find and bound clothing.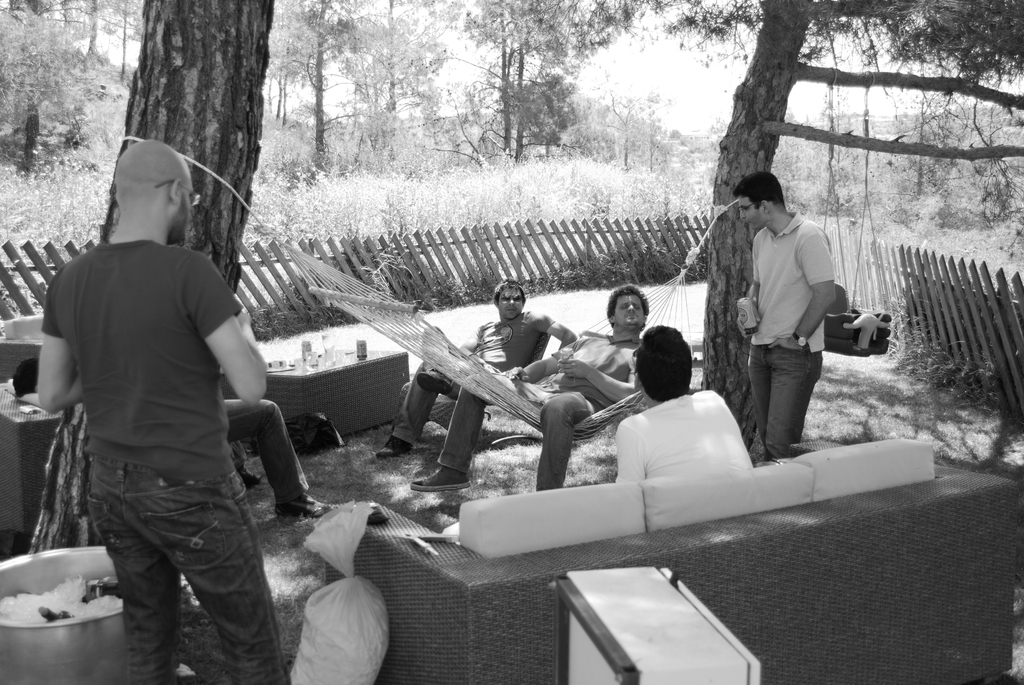
Bound: bbox=[605, 386, 751, 487].
